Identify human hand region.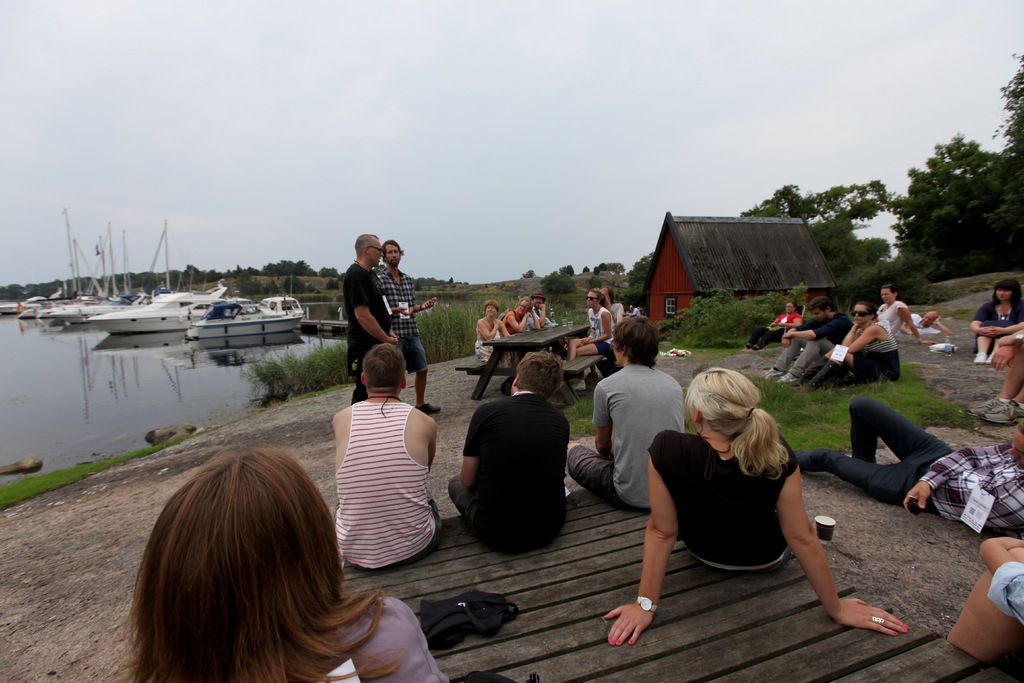
Region: [781, 336, 791, 349].
